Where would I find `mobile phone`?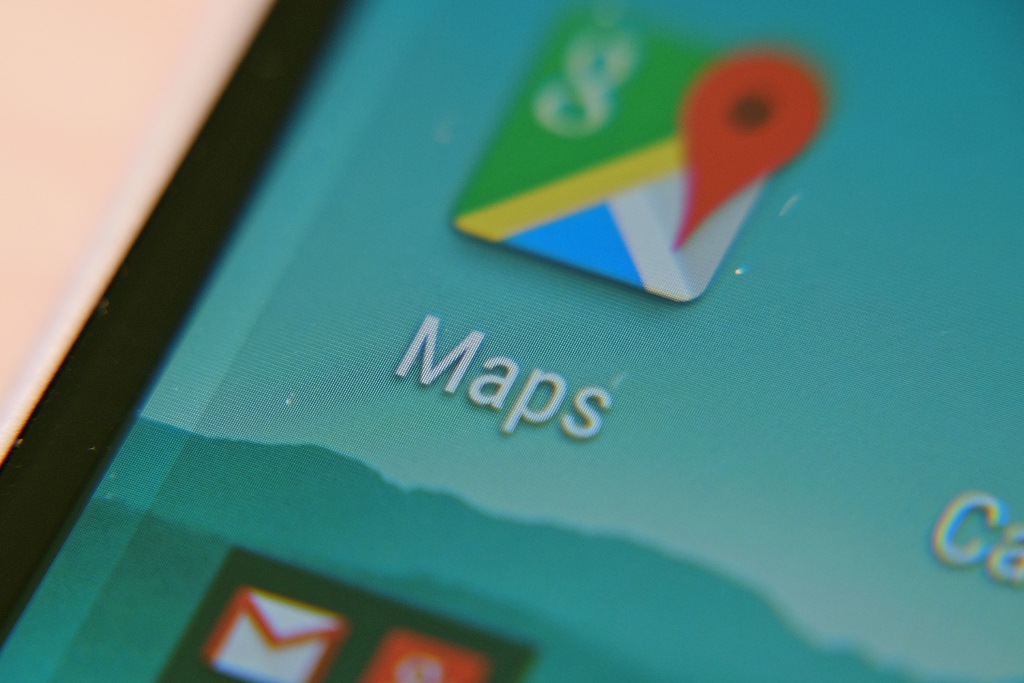
At box(0, 0, 1023, 682).
